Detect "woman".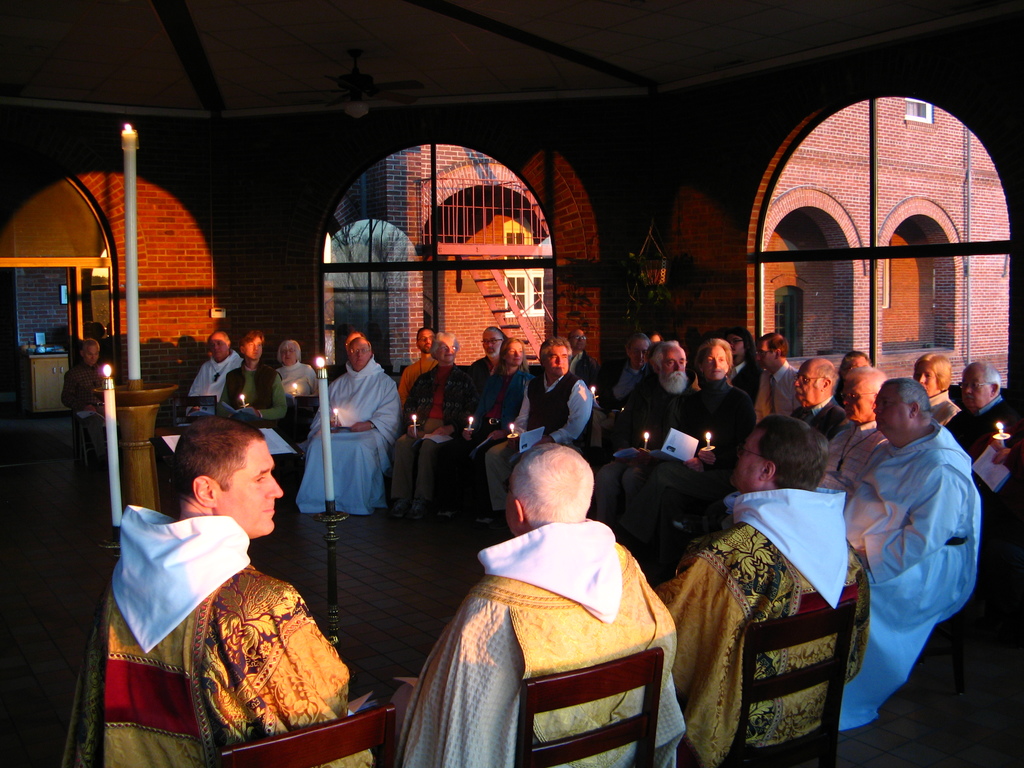
Detected at pyautogui.locateOnScreen(389, 328, 468, 525).
